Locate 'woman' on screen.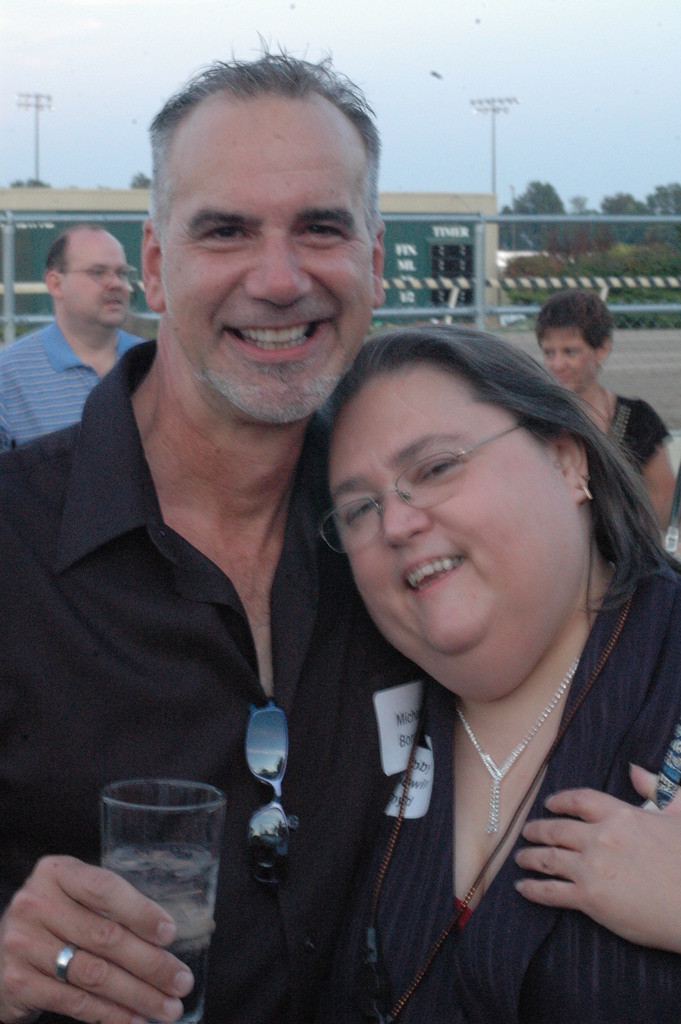
On screen at l=219, t=236, r=671, b=1023.
